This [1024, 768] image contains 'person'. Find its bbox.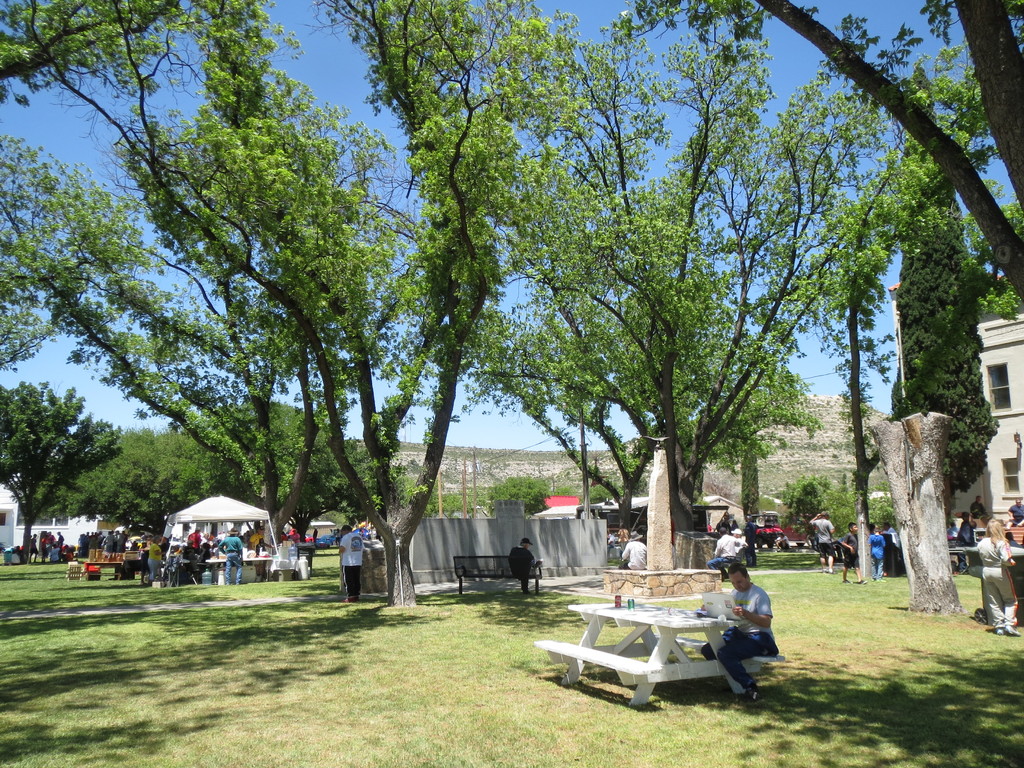
select_region(868, 522, 887, 584).
